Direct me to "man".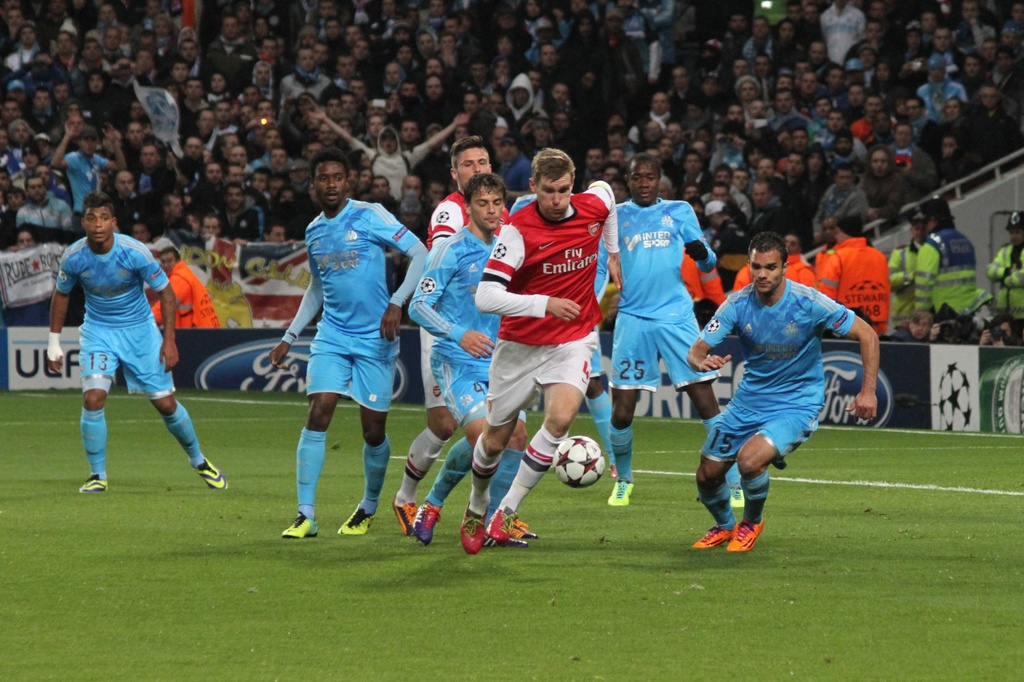
Direction: (925, 24, 967, 81).
